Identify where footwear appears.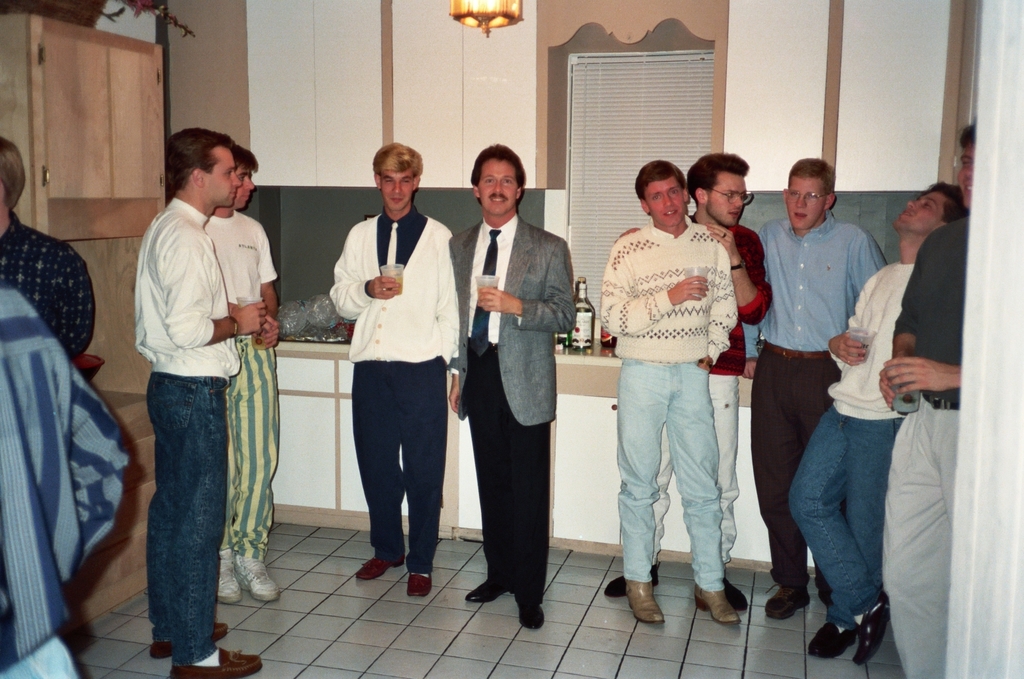
Appears at {"x1": 404, "y1": 575, "x2": 435, "y2": 598}.
